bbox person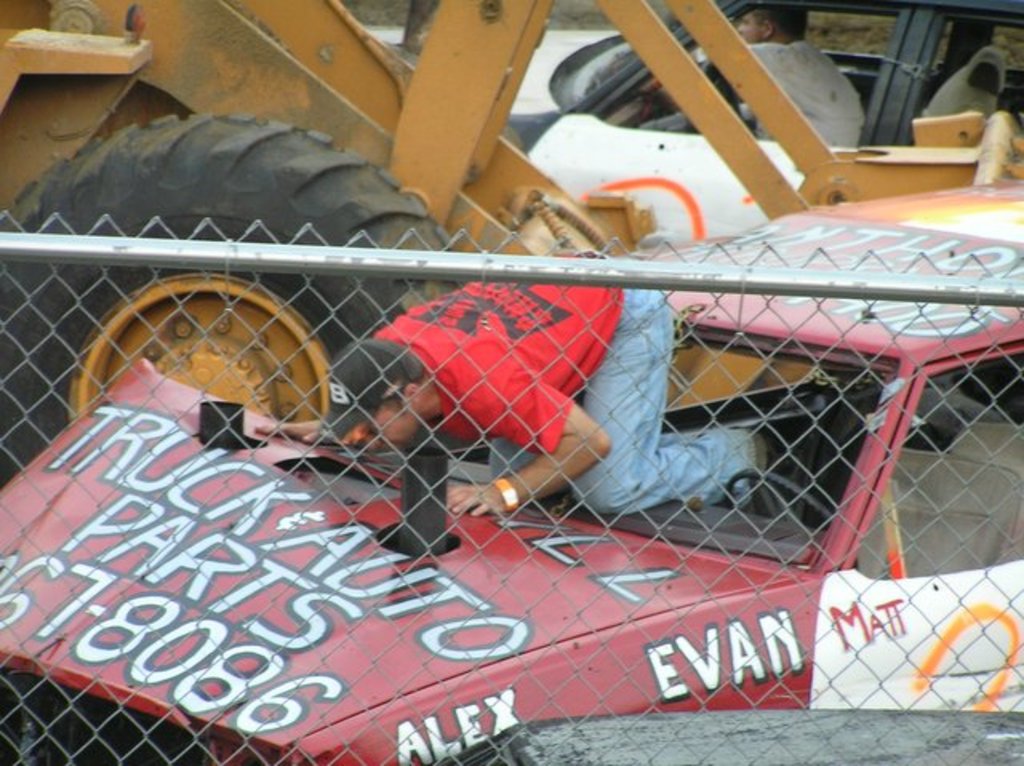
344 249 782 549
